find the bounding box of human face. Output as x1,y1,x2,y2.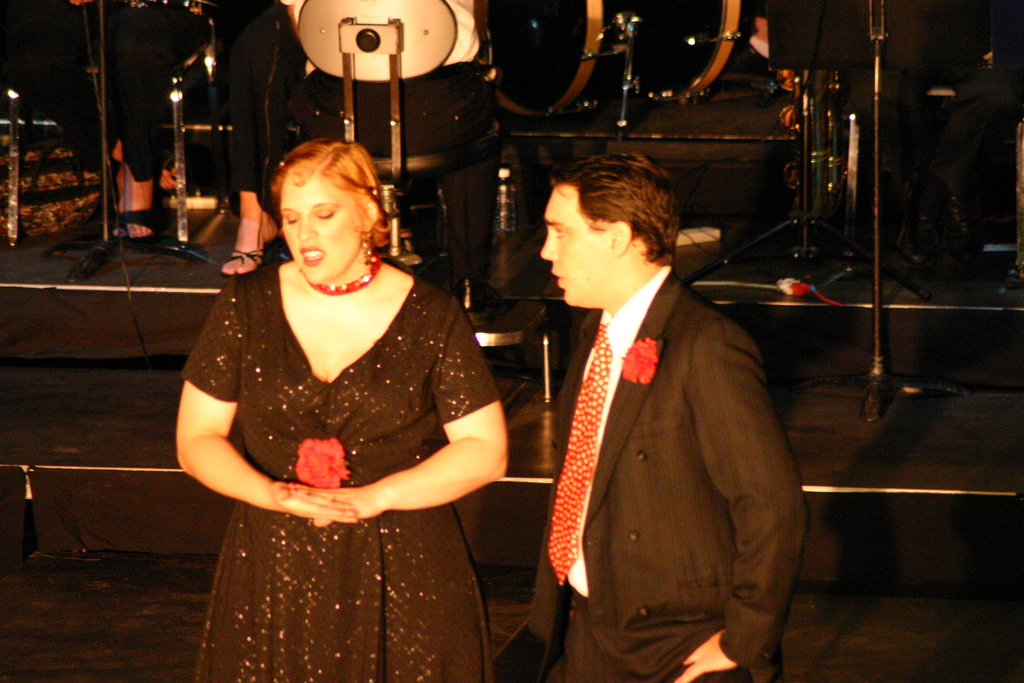
540,183,614,308.
